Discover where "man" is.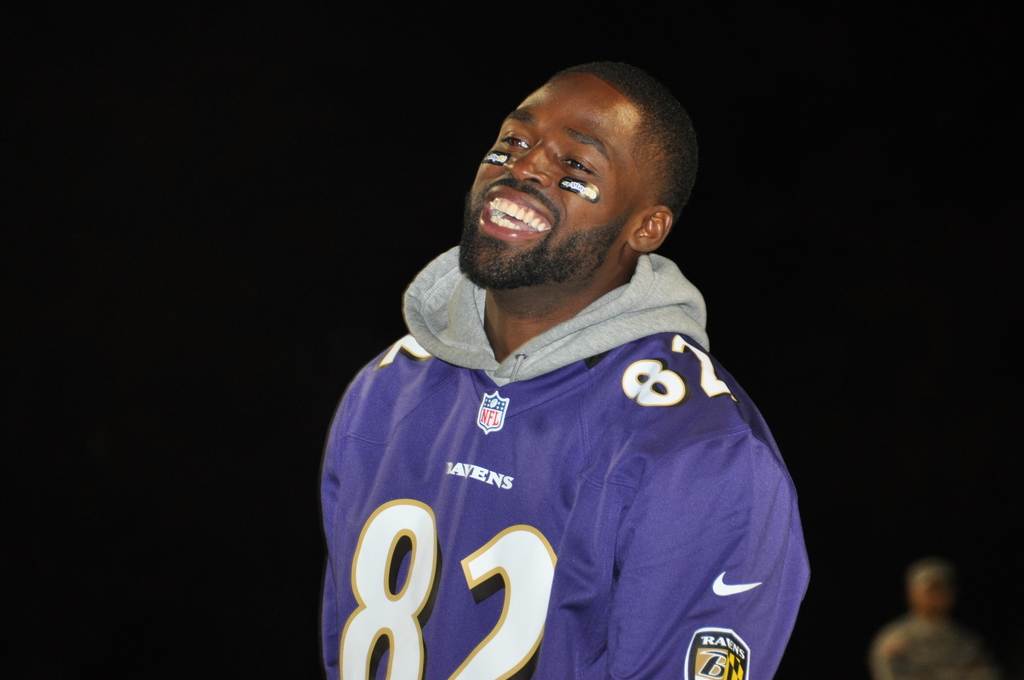
Discovered at crop(323, 44, 816, 679).
